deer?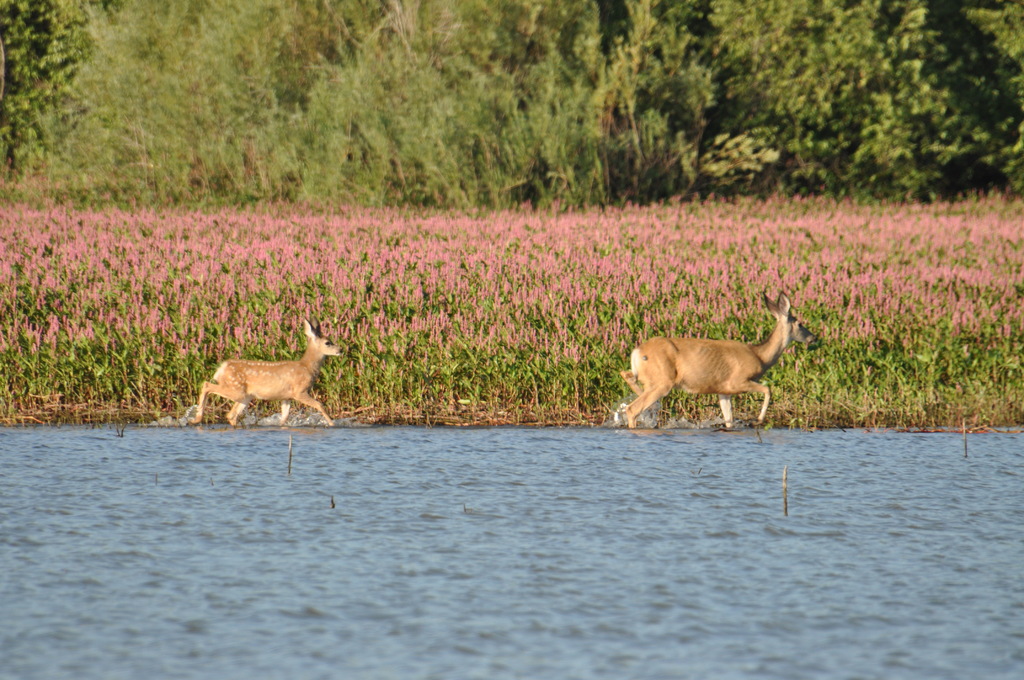
region(630, 280, 798, 432)
